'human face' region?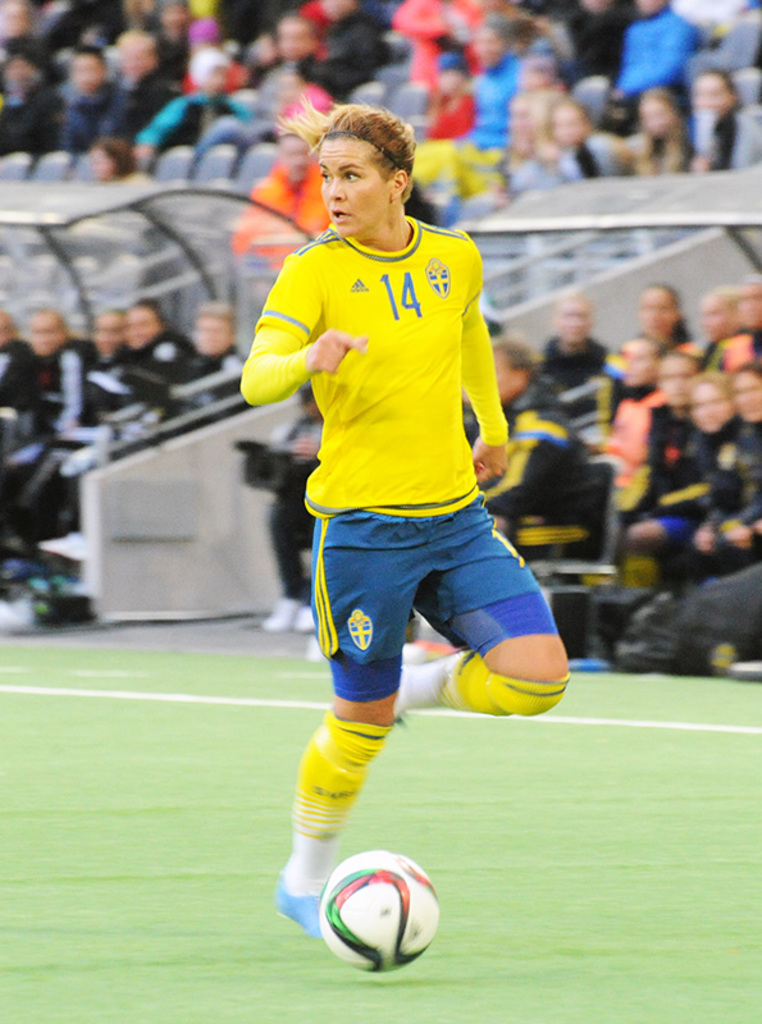
bbox(498, 351, 520, 399)
